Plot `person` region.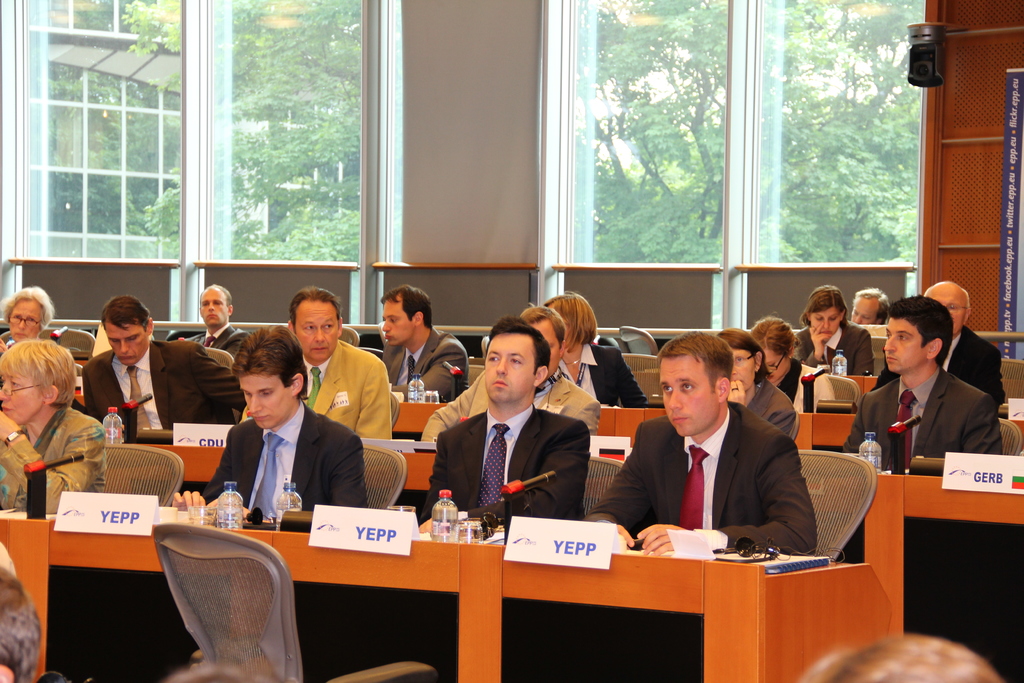
Plotted at l=4, t=329, r=110, b=509.
